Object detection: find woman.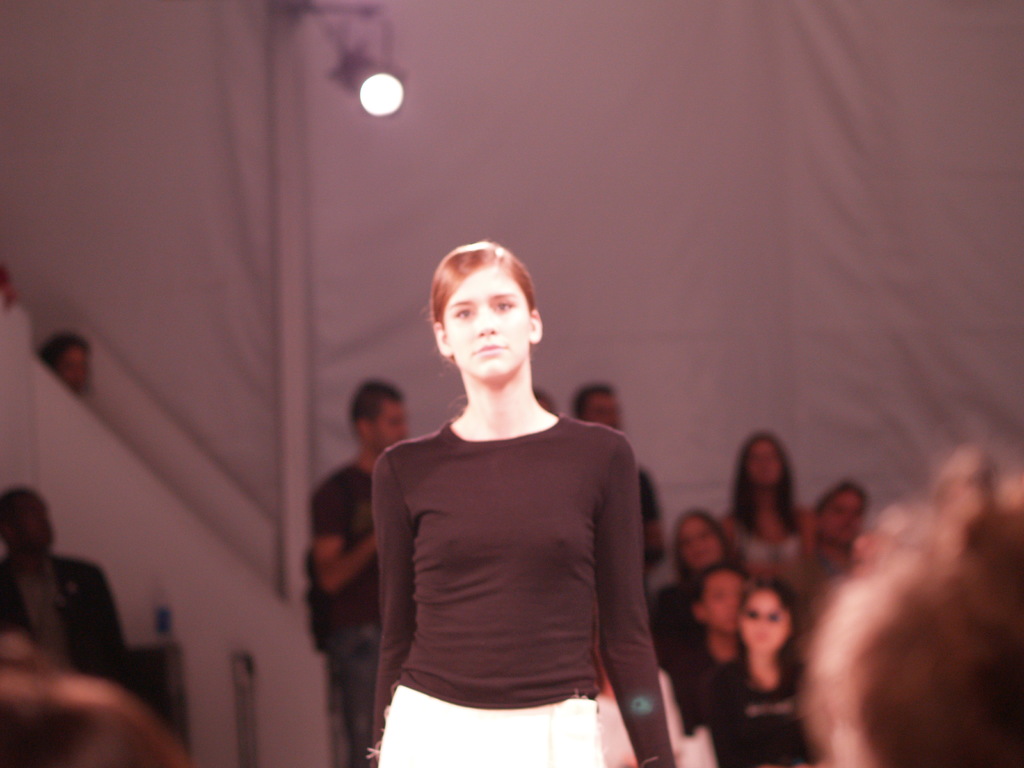
pyautogui.locateOnScreen(810, 479, 875, 588).
